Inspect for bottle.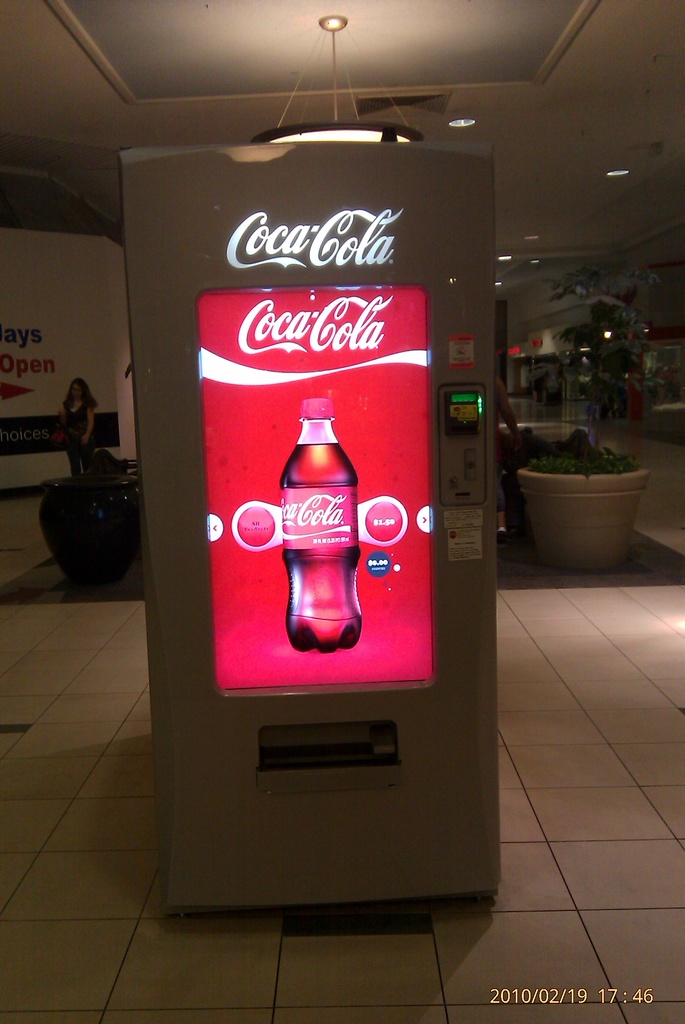
Inspection: l=280, t=400, r=366, b=653.
